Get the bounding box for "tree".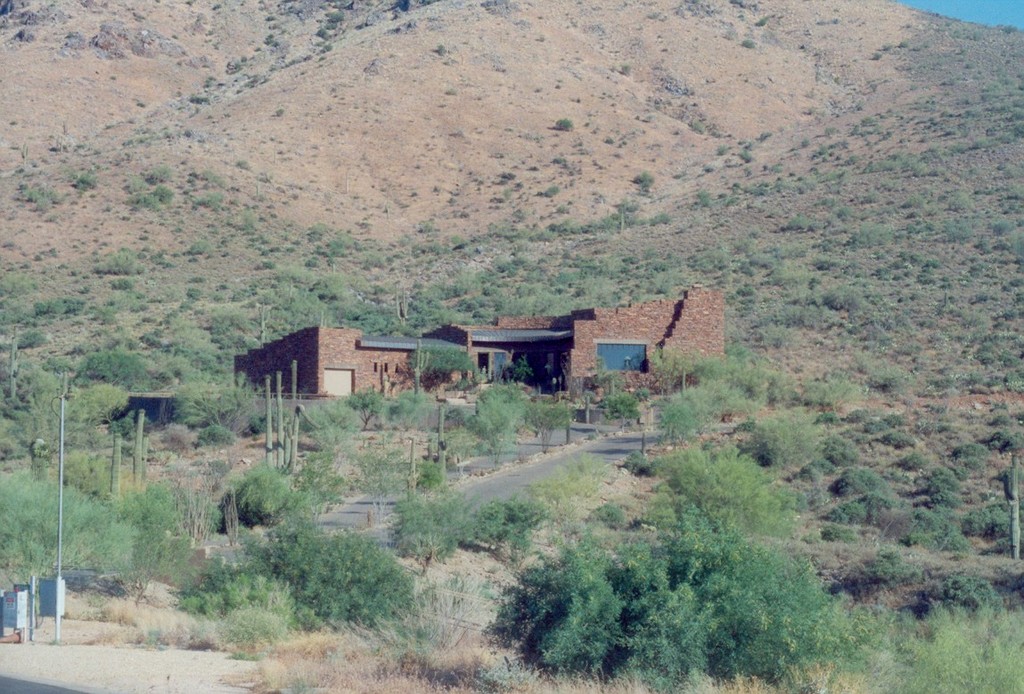
(left=74, top=172, right=96, bottom=191).
